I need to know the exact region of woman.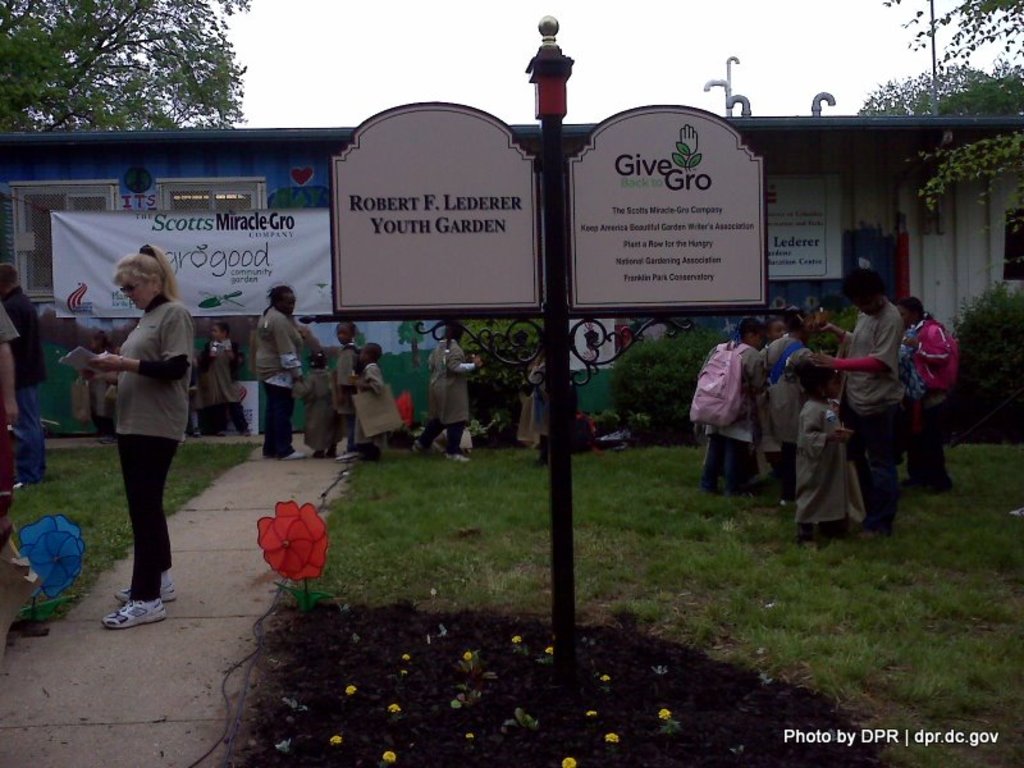
Region: bbox(900, 296, 957, 495).
